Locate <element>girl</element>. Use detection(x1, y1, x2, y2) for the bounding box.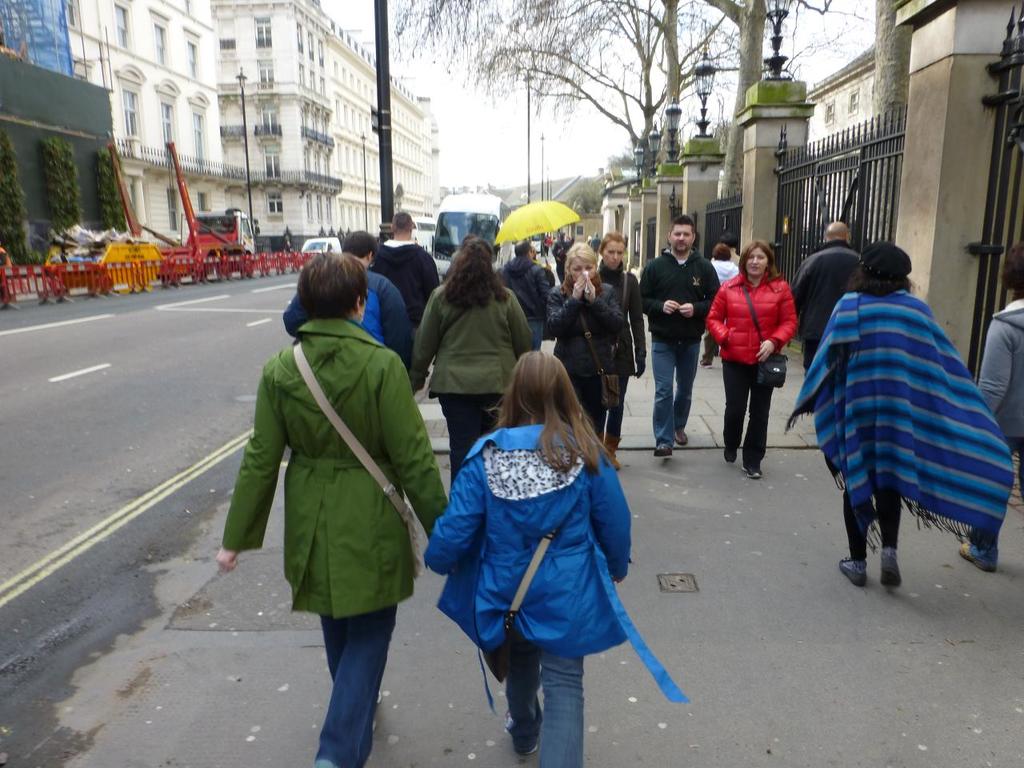
detection(549, 244, 632, 464).
